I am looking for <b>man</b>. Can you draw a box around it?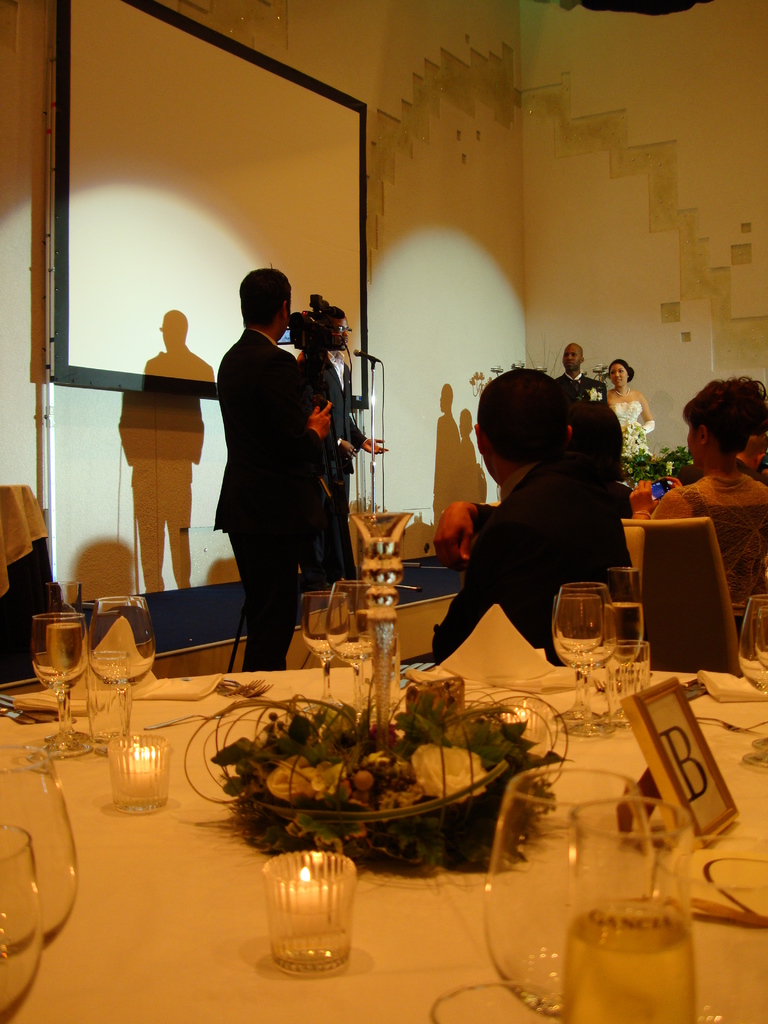
Sure, the bounding box is bbox(411, 373, 646, 679).
